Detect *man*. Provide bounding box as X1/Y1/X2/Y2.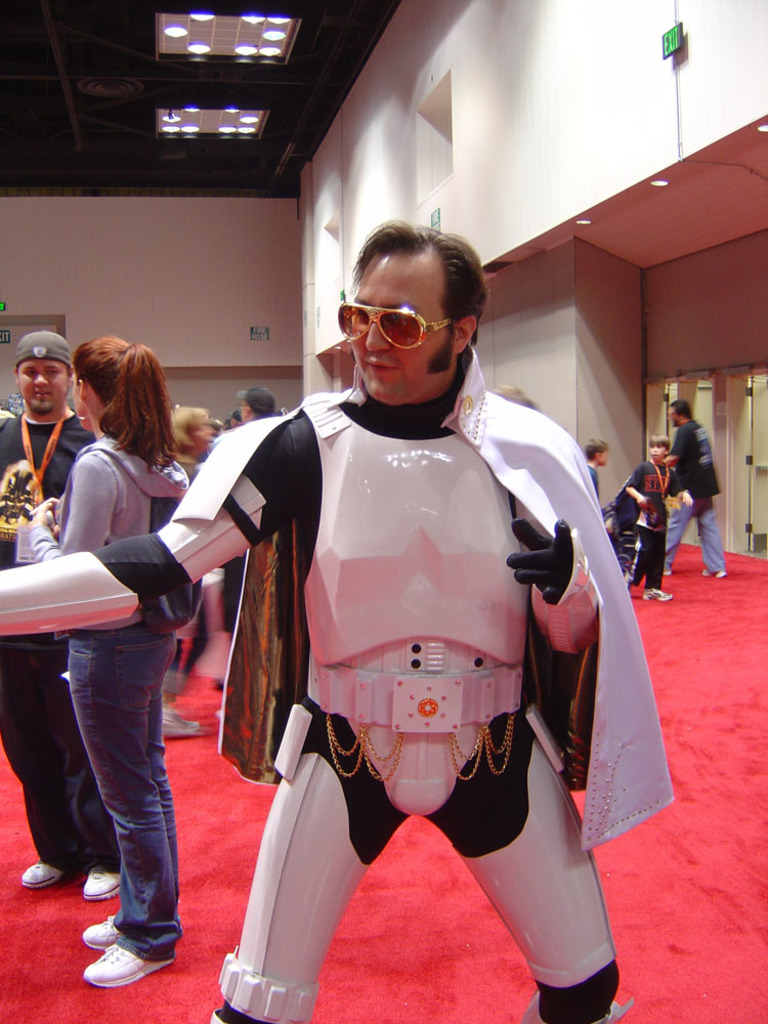
0/332/125/897.
